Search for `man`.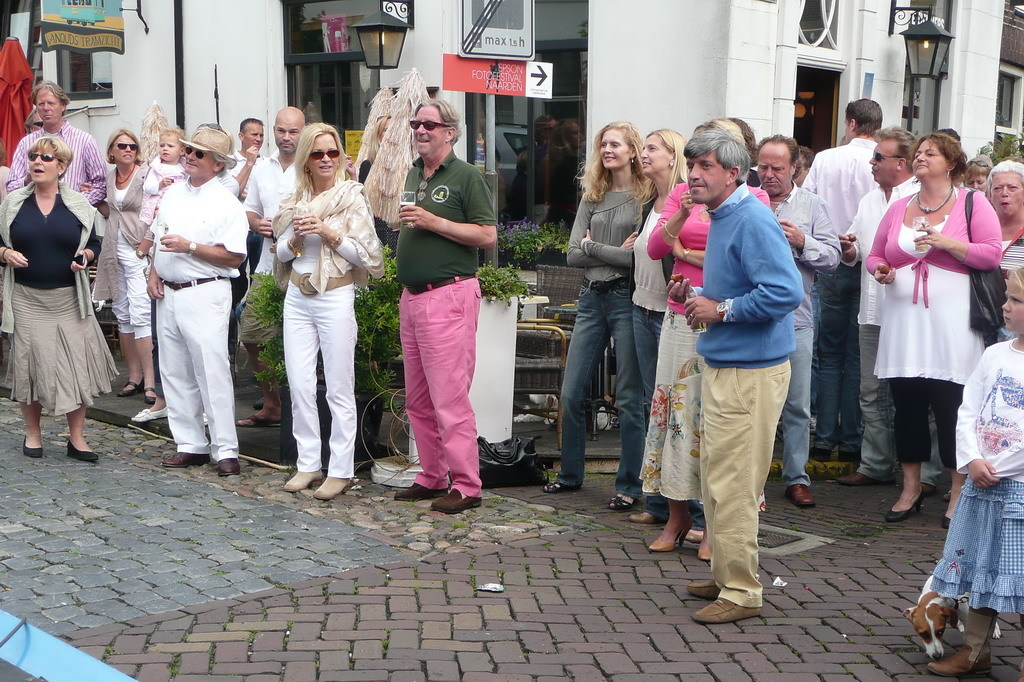
Found at 234, 122, 277, 217.
